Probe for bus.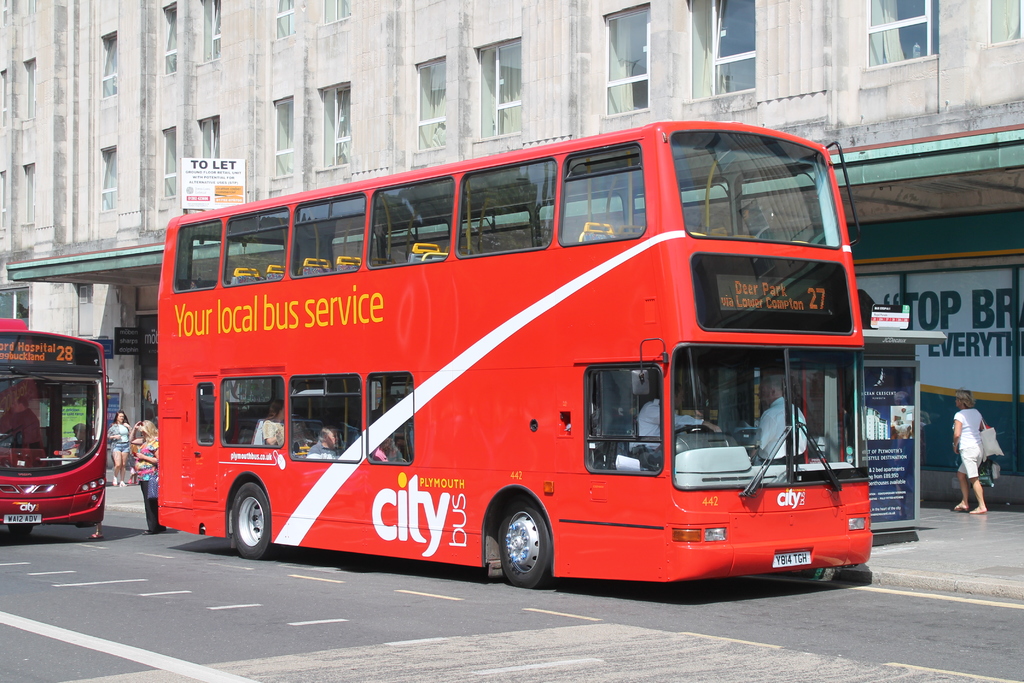
Probe result: select_region(0, 314, 113, 539).
